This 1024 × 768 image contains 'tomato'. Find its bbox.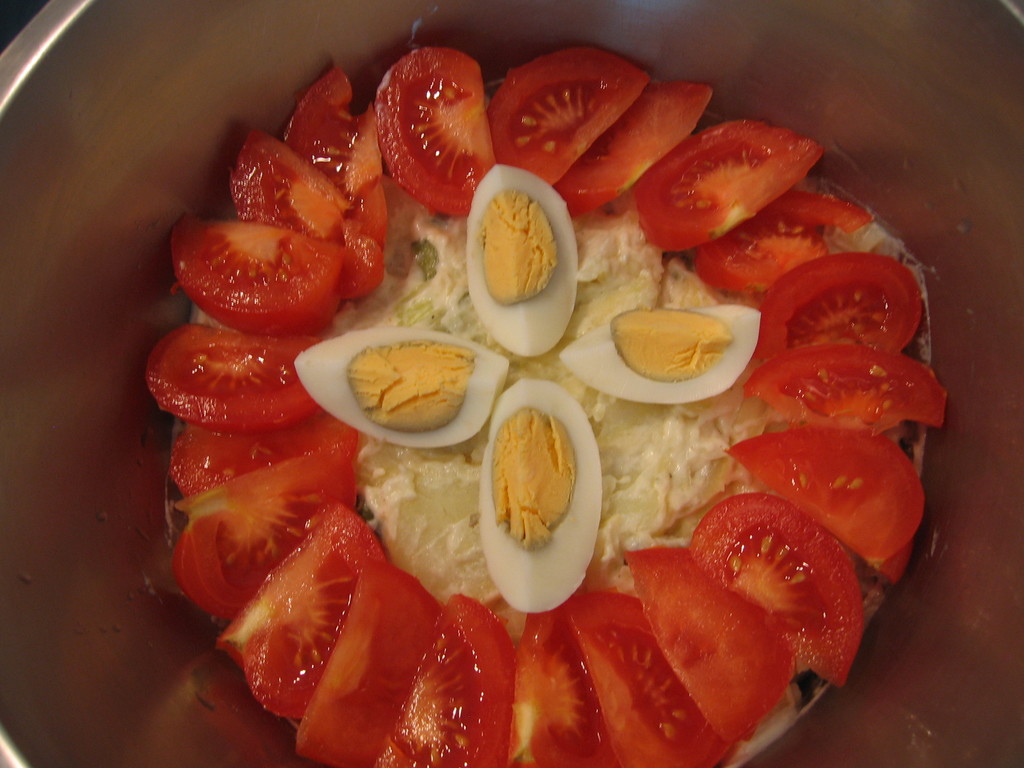
{"left": 728, "top": 433, "right": 932, "bottom": 559}.
